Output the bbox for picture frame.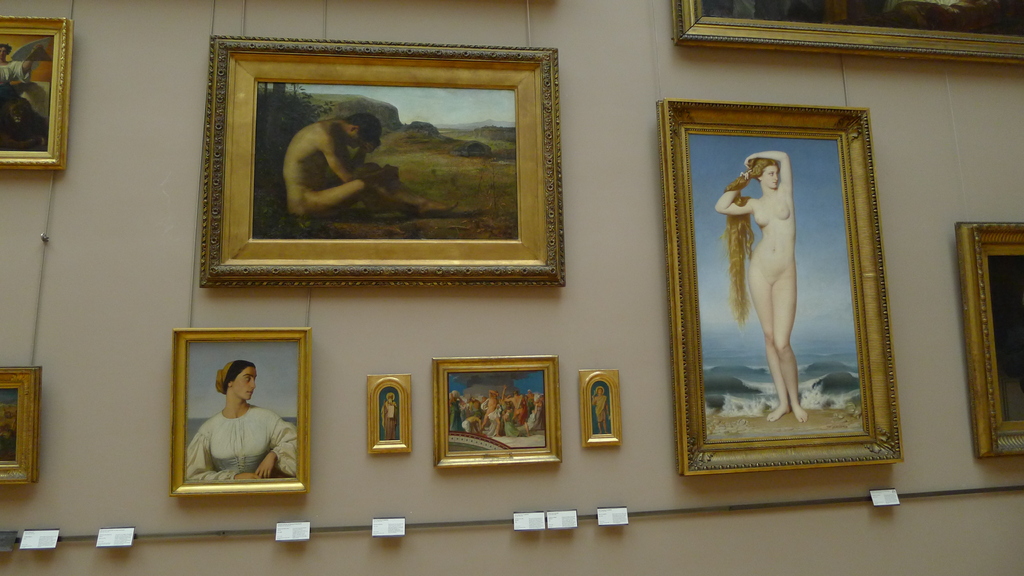
[x1=954, y1=220, x2=1023, y2=457].
